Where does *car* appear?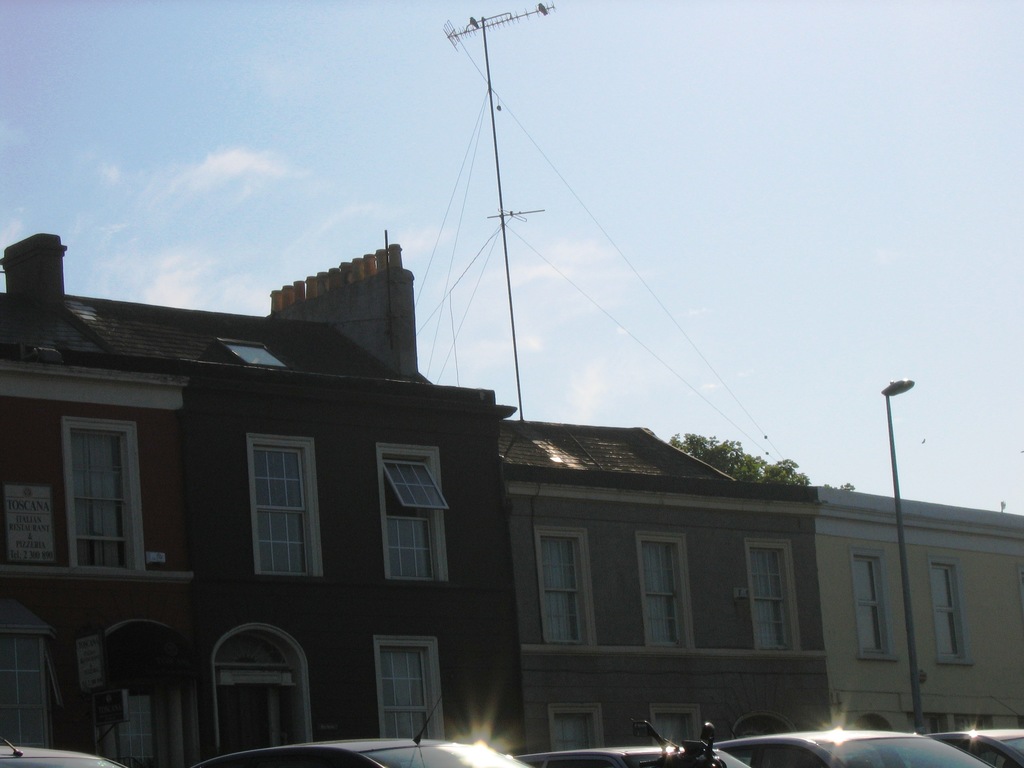
Appears at [left=0, top=741, right=132, bottom=767].
